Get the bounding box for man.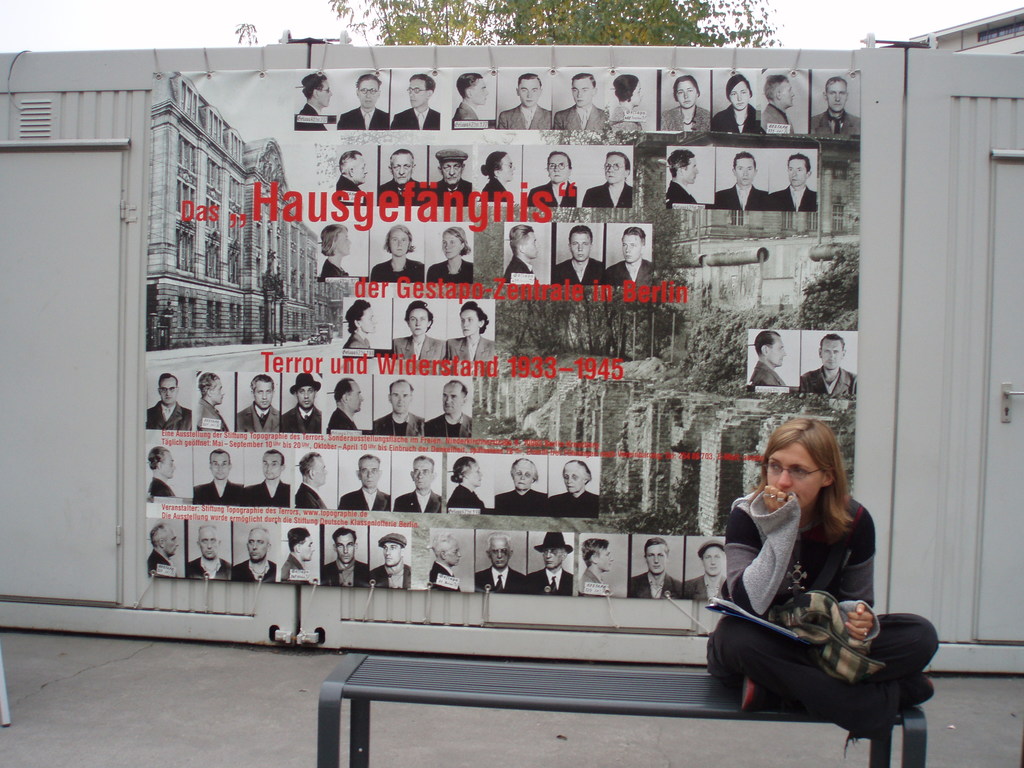
bbox(433, 529, 467, 589).
